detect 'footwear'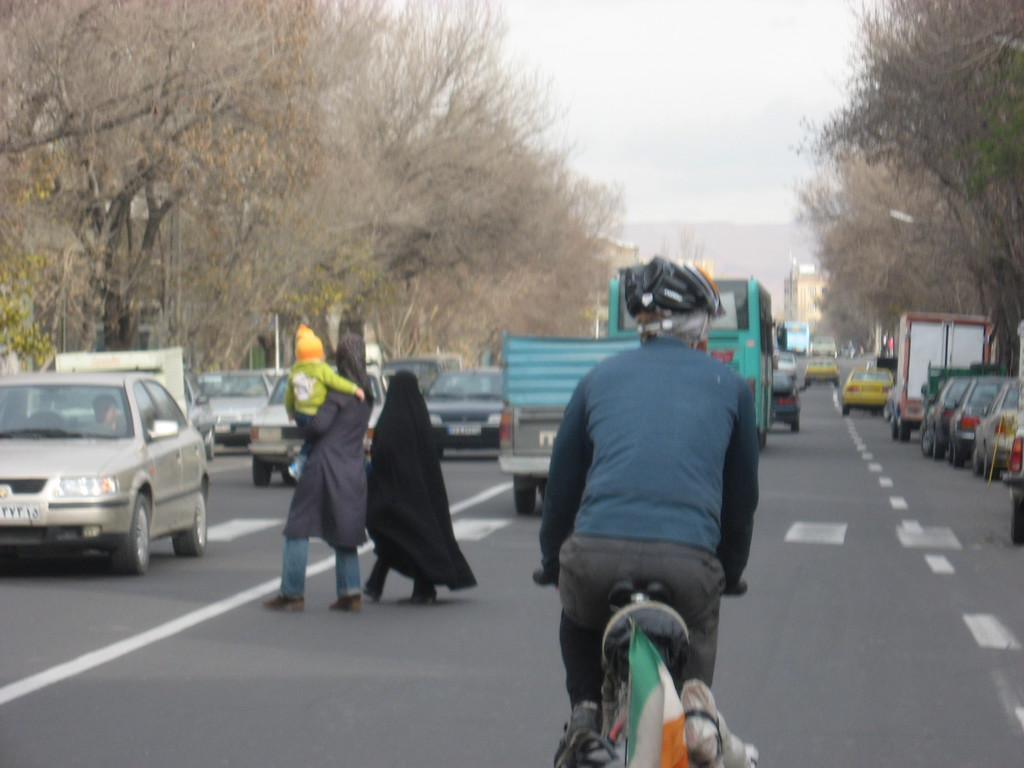
{"x1": 554, "y1": 709, "x2": 603, "y2": 767}
